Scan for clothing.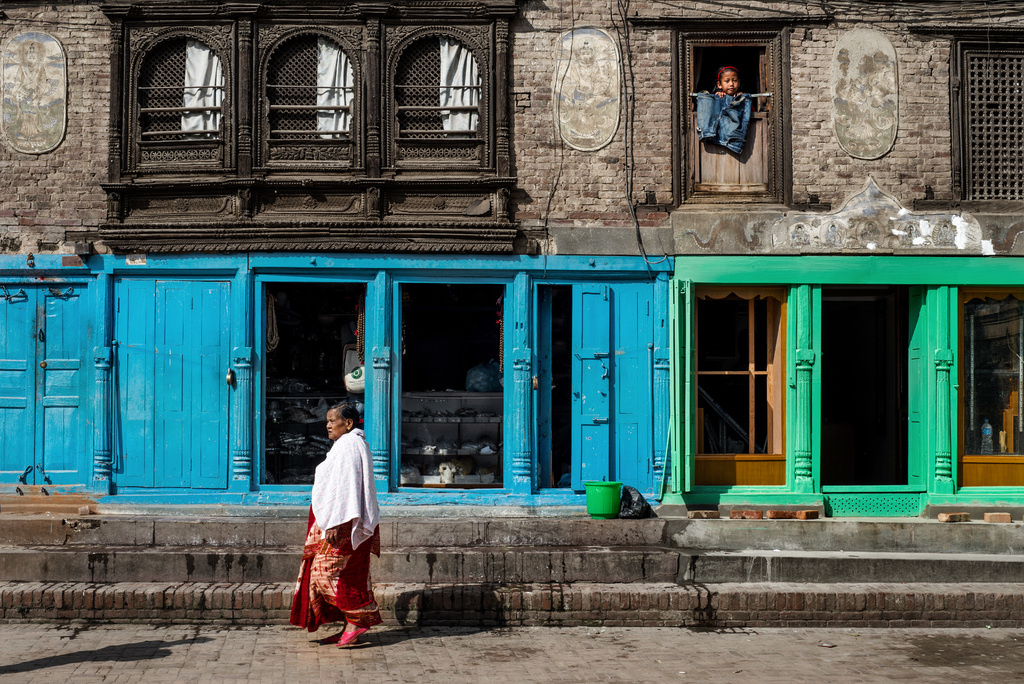
Scan result: select_region(698, 90, 761, 163).
